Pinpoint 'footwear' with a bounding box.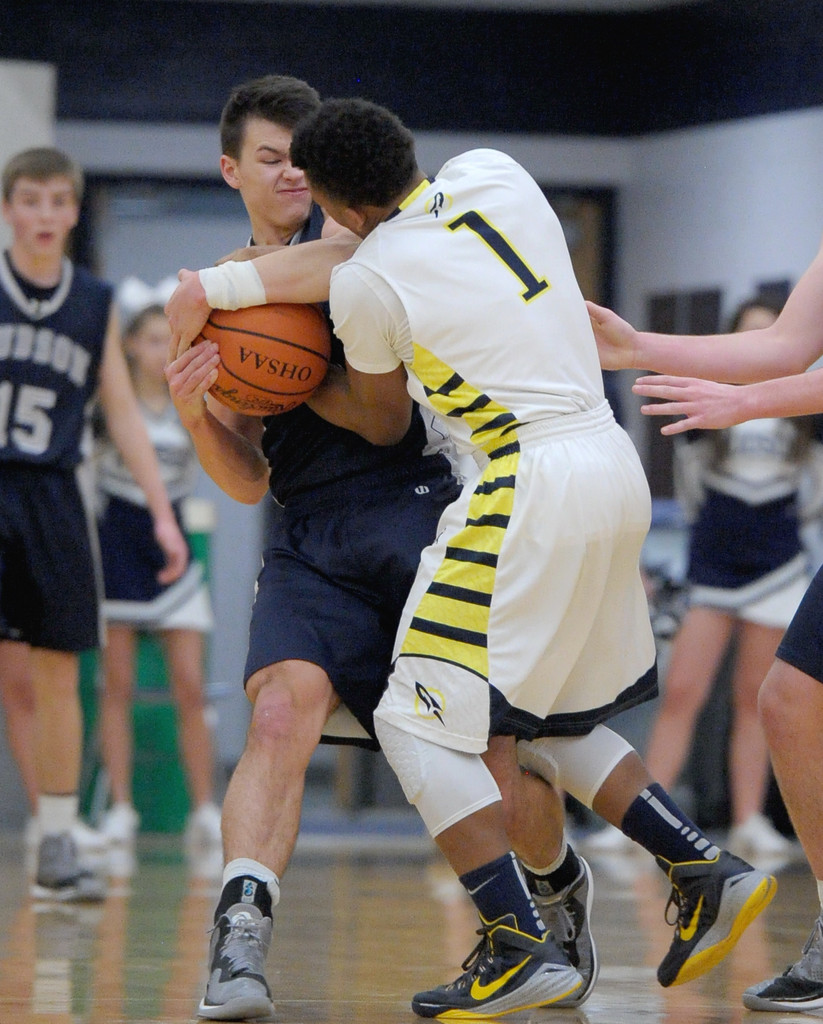
pyautogui.locateOnScreen(727, 809, 799, 879).
